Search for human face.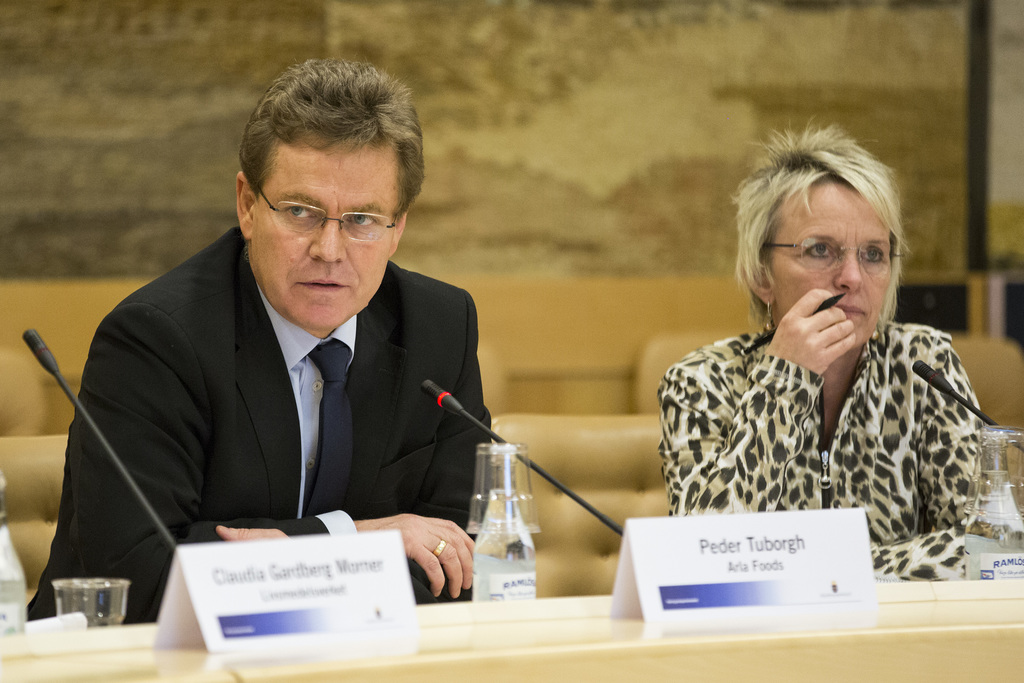
Found at [left=767, top=181, right=891, bottom=347].
